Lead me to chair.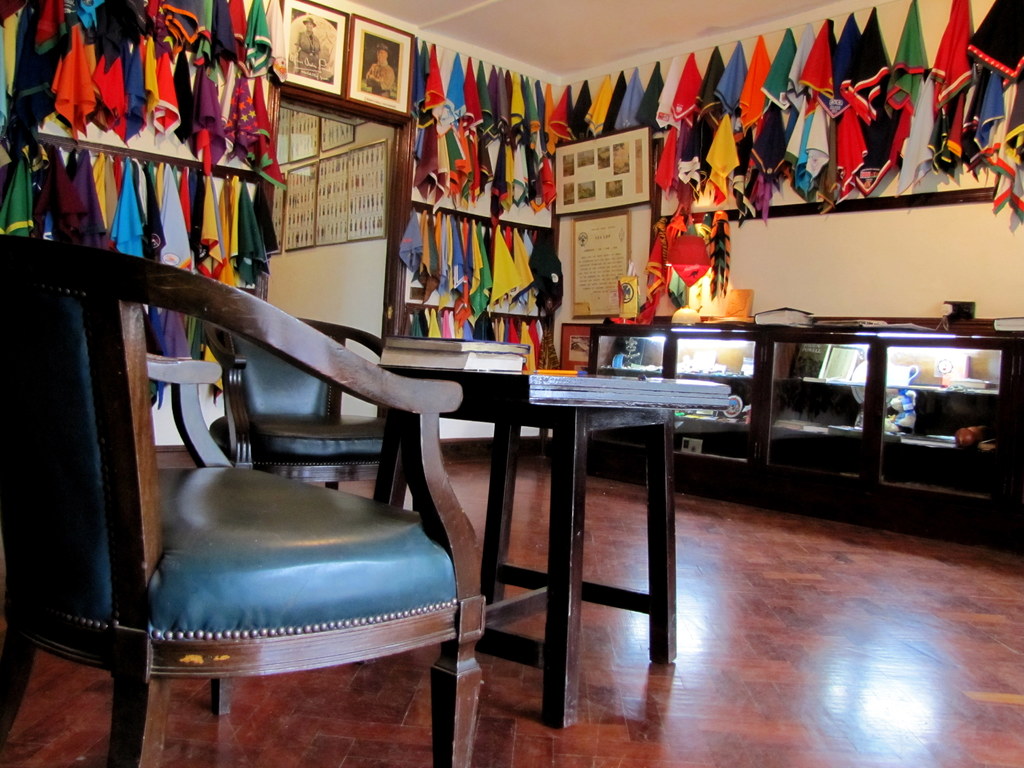
Lead to {"x1": 201, "y1": 317, "x2": 387, "y2": 490}.
